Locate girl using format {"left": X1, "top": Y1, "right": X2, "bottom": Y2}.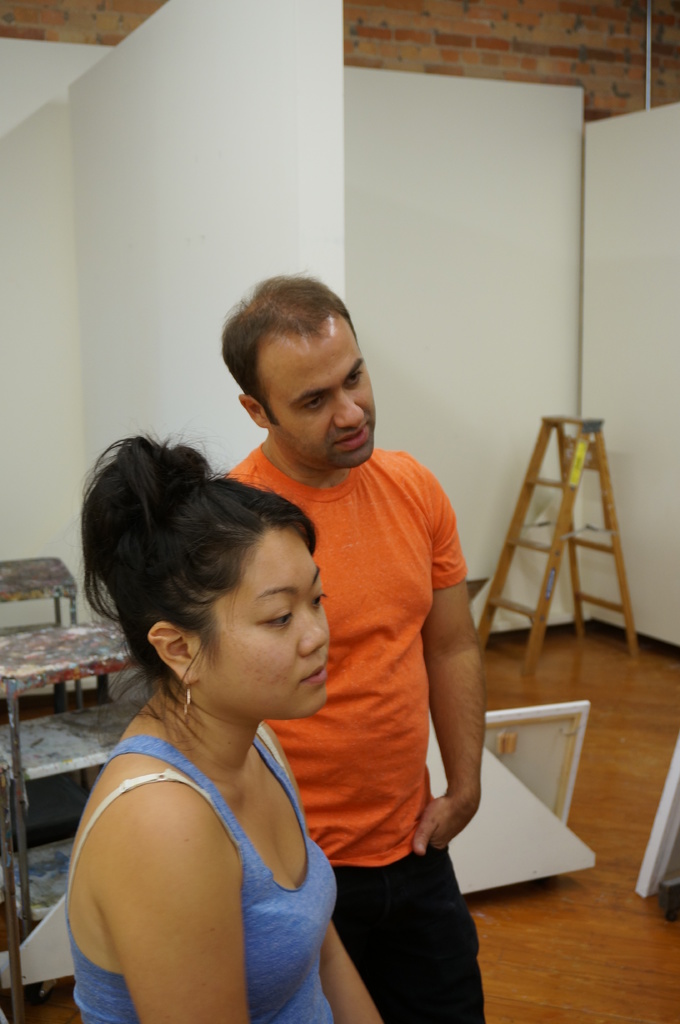
{"left": 64, "top": 428, "right": 384, "bottom": 1023}.
